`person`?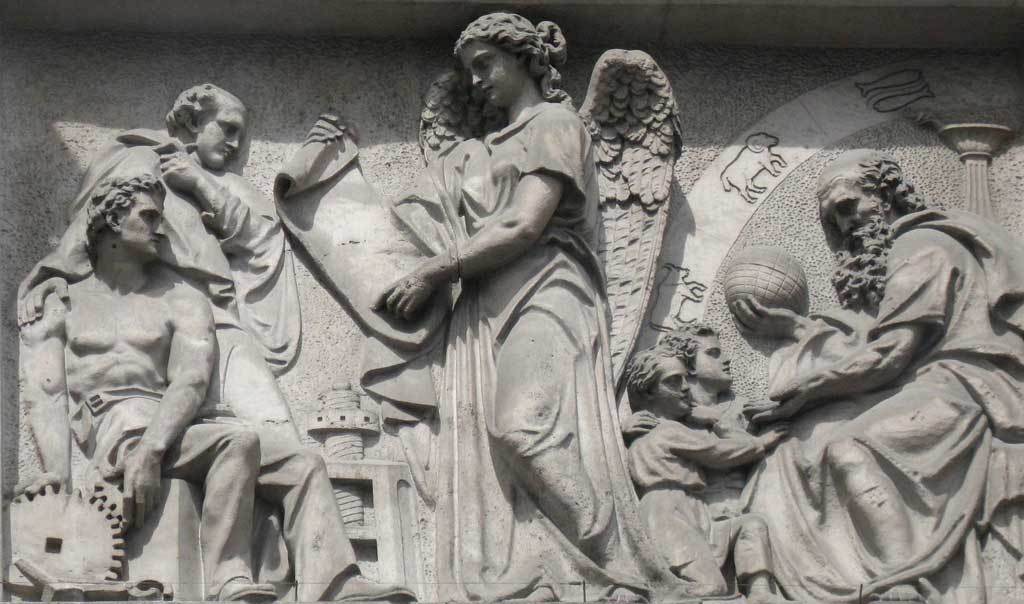
<box>627,342,799,601</box>
